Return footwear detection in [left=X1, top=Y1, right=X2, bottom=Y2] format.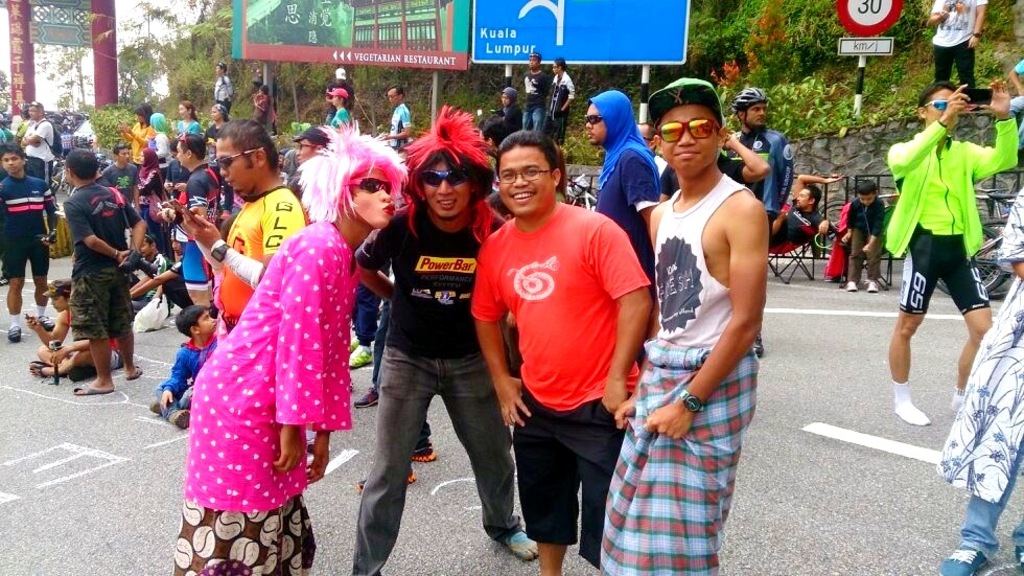
[left=172, top=407, right=190, bottom=428].
